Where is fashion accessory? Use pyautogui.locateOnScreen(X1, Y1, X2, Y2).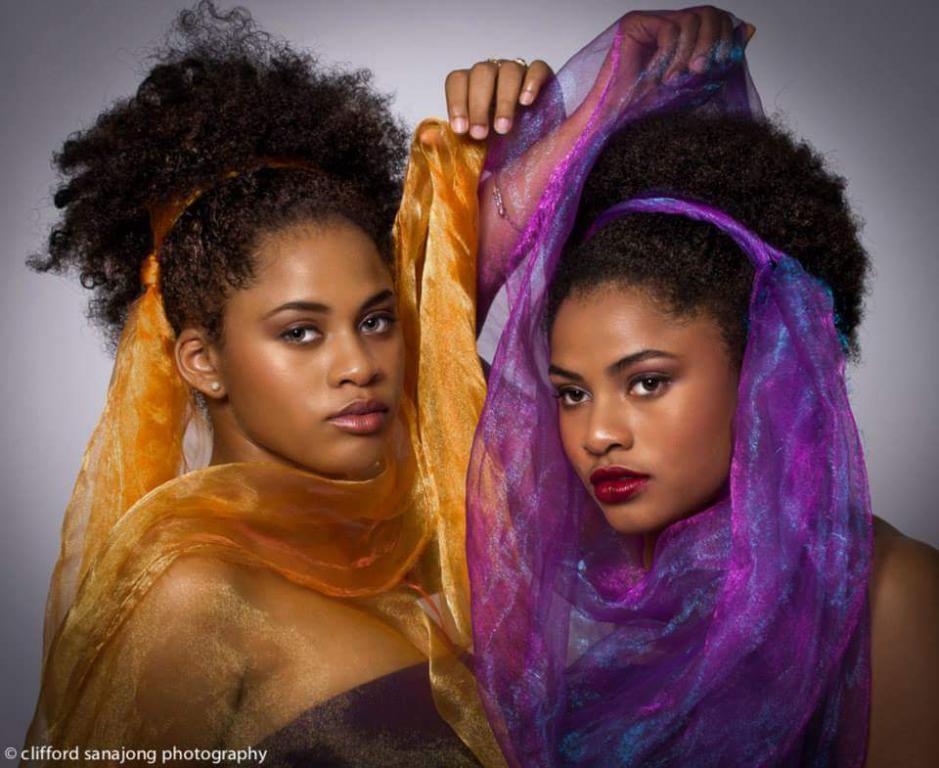
pyautogui.locateOnScreen(471, 2, 873, 767).
